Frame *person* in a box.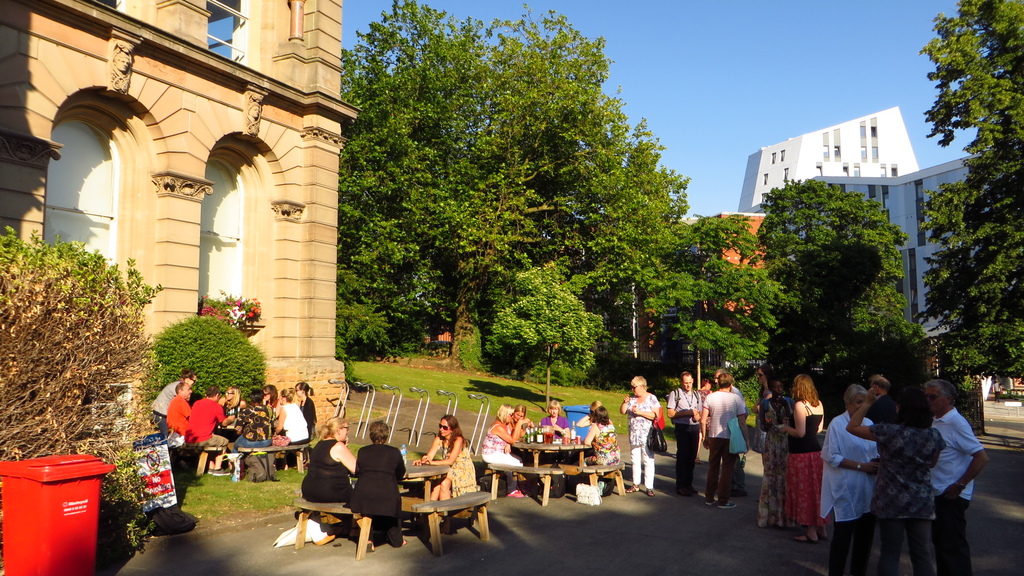
[292,377,318,436].
